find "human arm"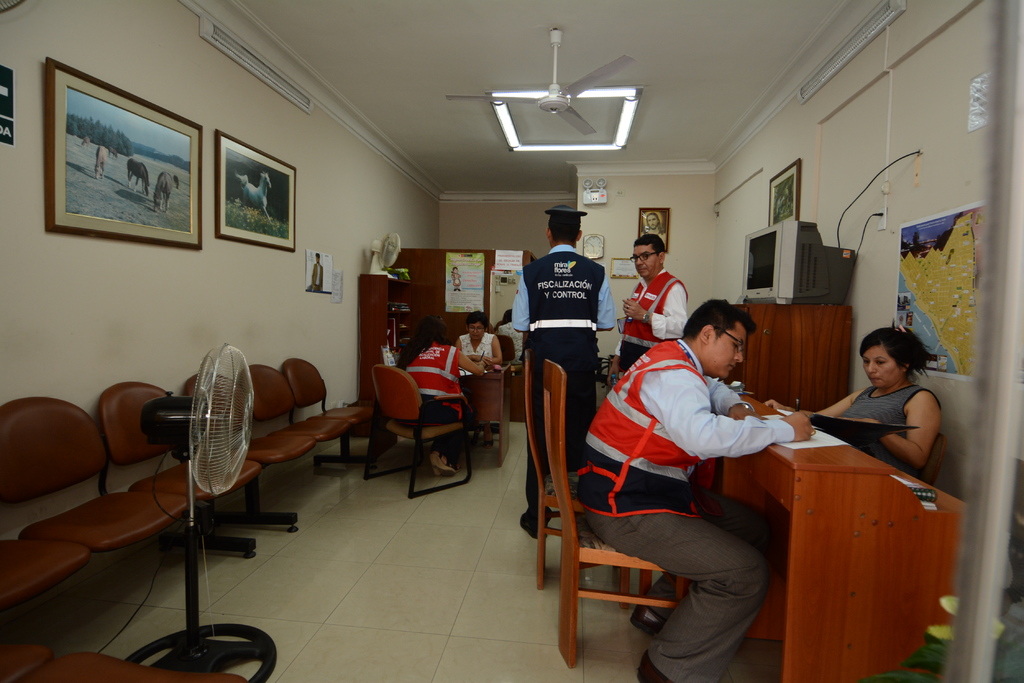
661 367 816 460
